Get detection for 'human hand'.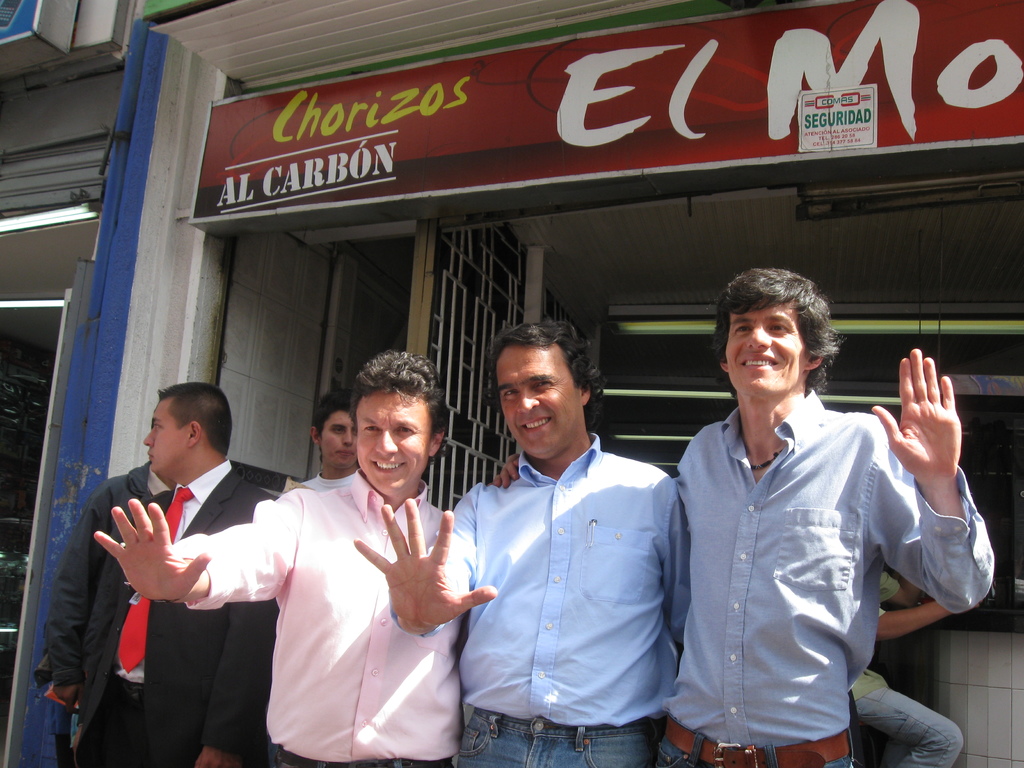
Detection: locate(54, 685, 82, 719).
